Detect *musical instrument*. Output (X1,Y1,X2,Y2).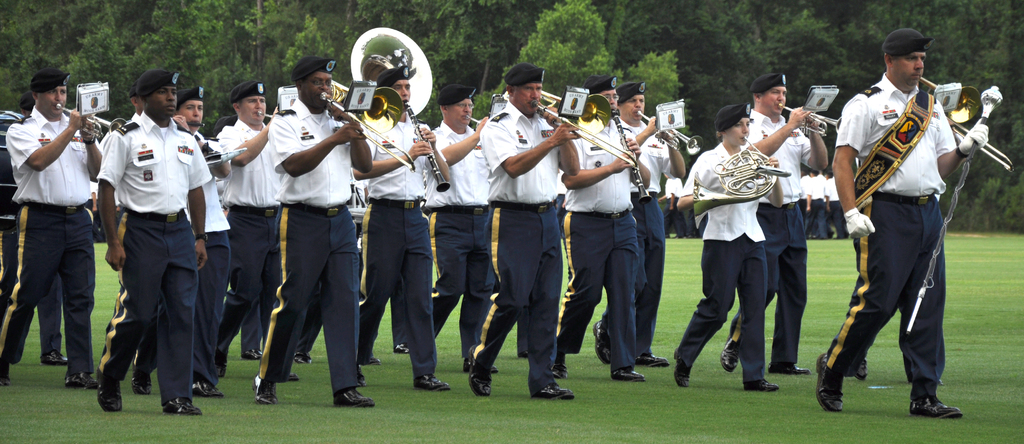
(319,75,419,170).
